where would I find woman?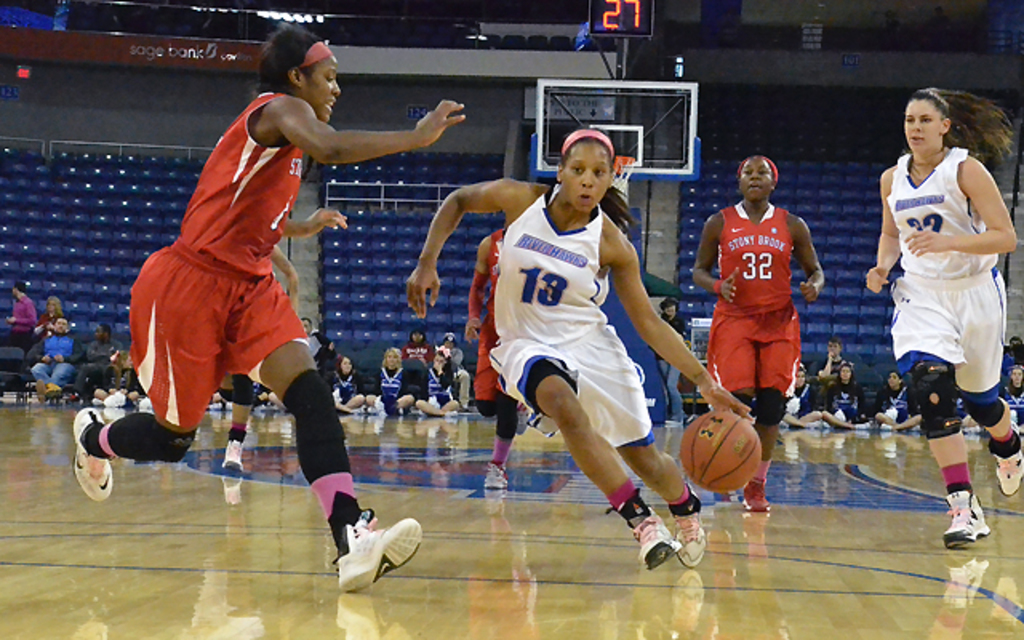
At crop(322, 352, 368, 411).
